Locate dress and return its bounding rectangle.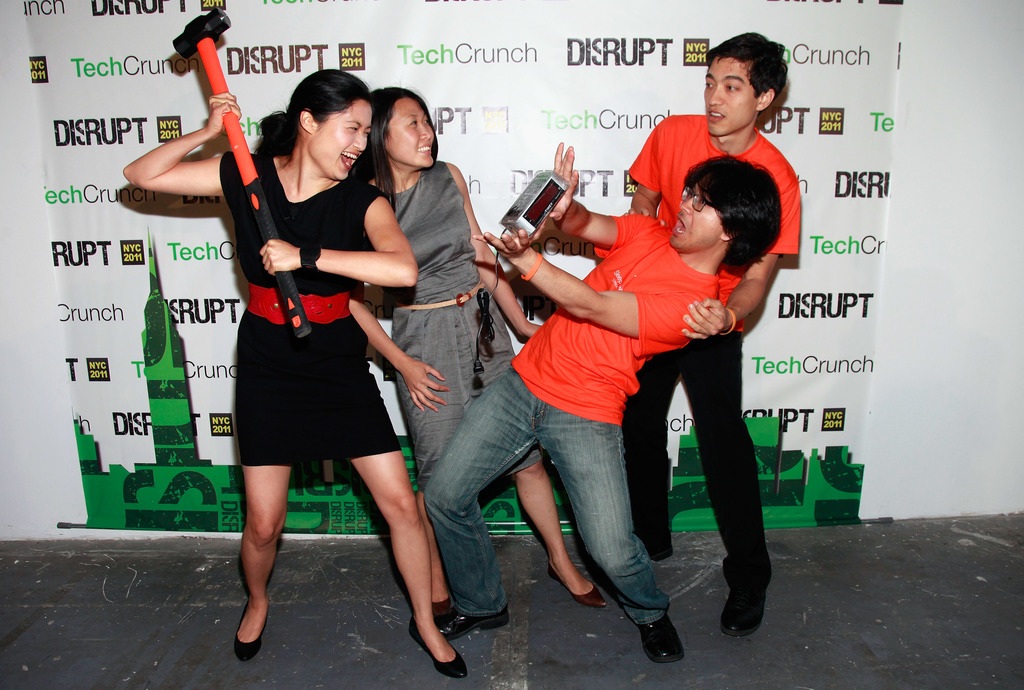
Rect(385, 161, 544, 492).
